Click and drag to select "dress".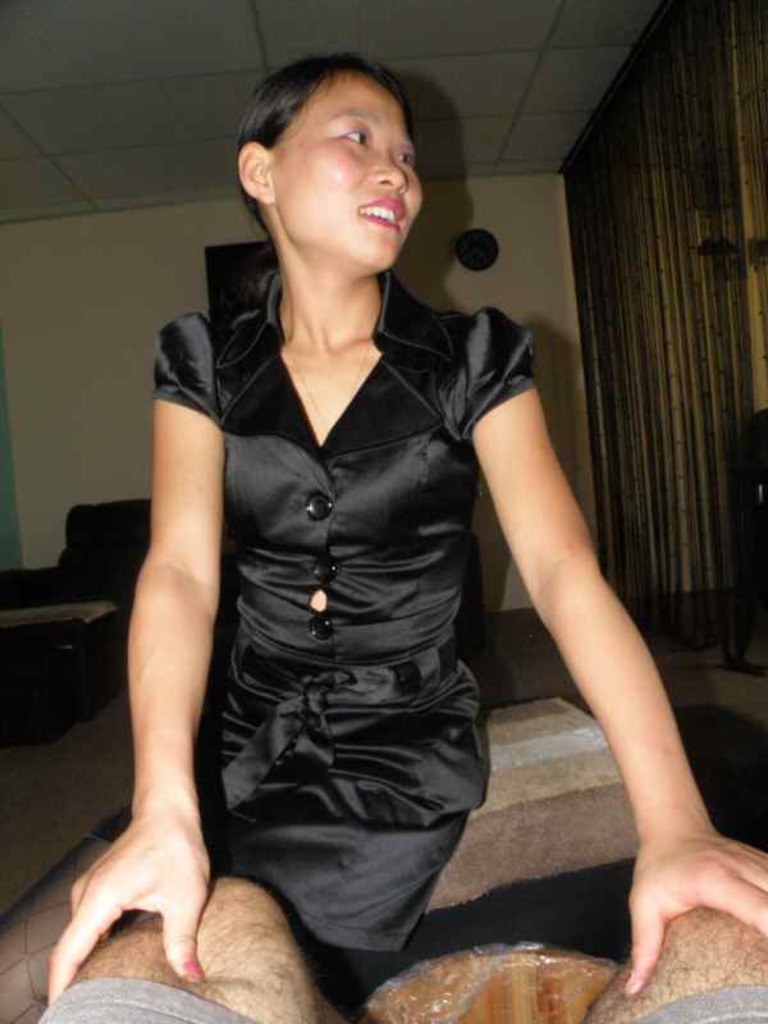
Selection: x1=99 y1=236 x2=539 y2=1021.
